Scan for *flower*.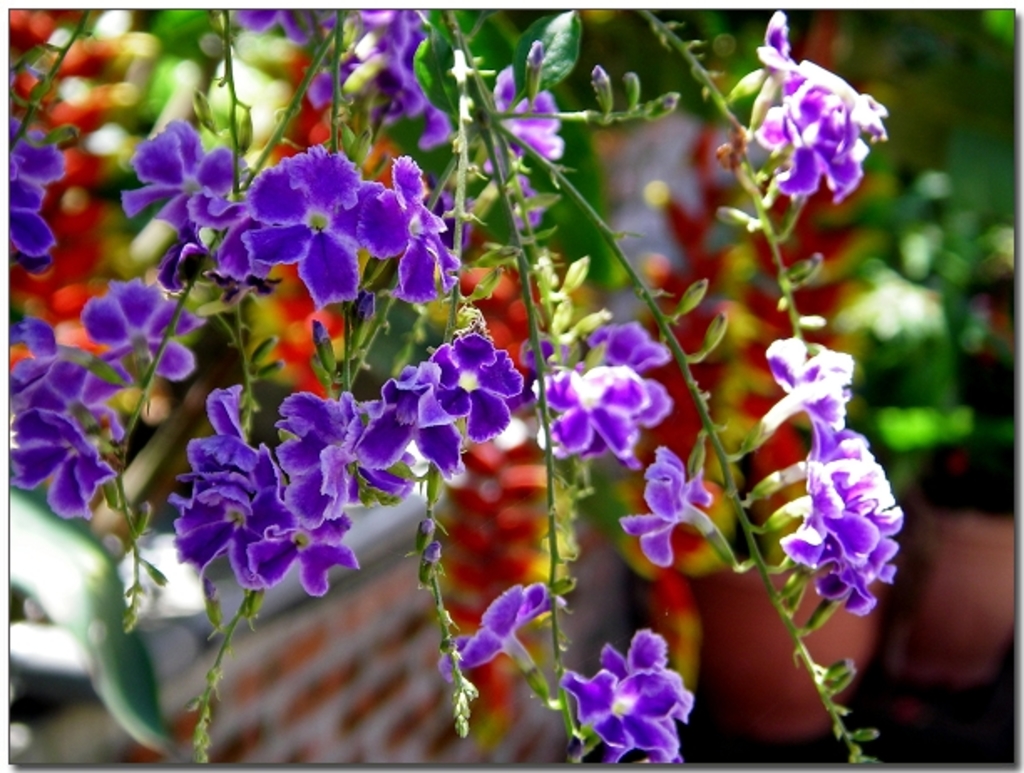
Scan result: [x1=619, y1=448, x2=716, y2=566].
